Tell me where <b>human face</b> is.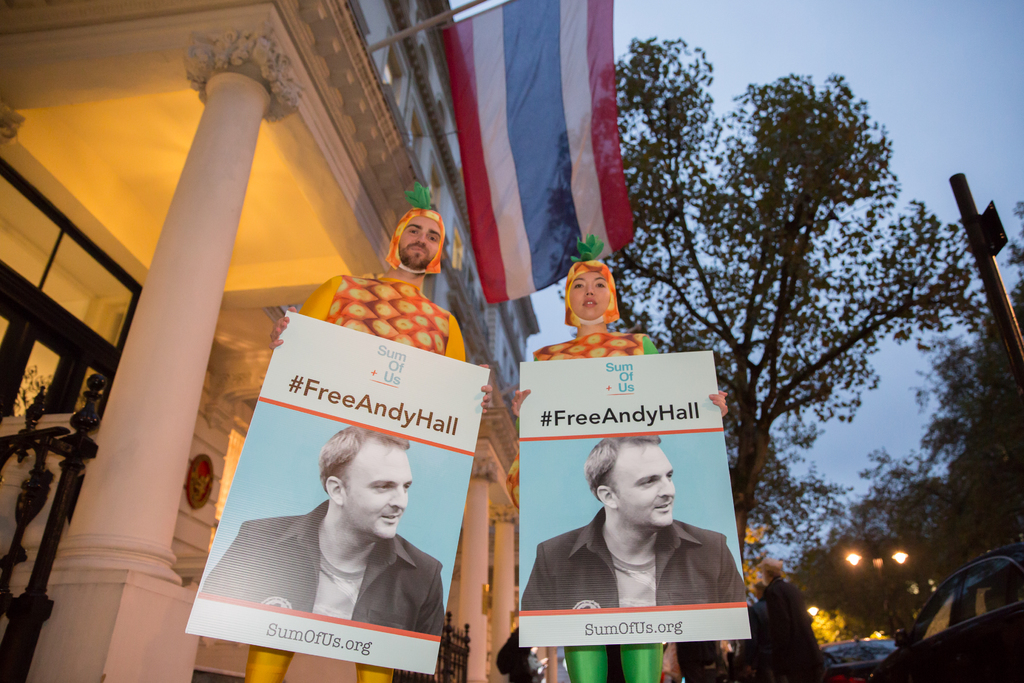
<b>human face</b> is at (left=568, top=270, right=611, bottom=317).
